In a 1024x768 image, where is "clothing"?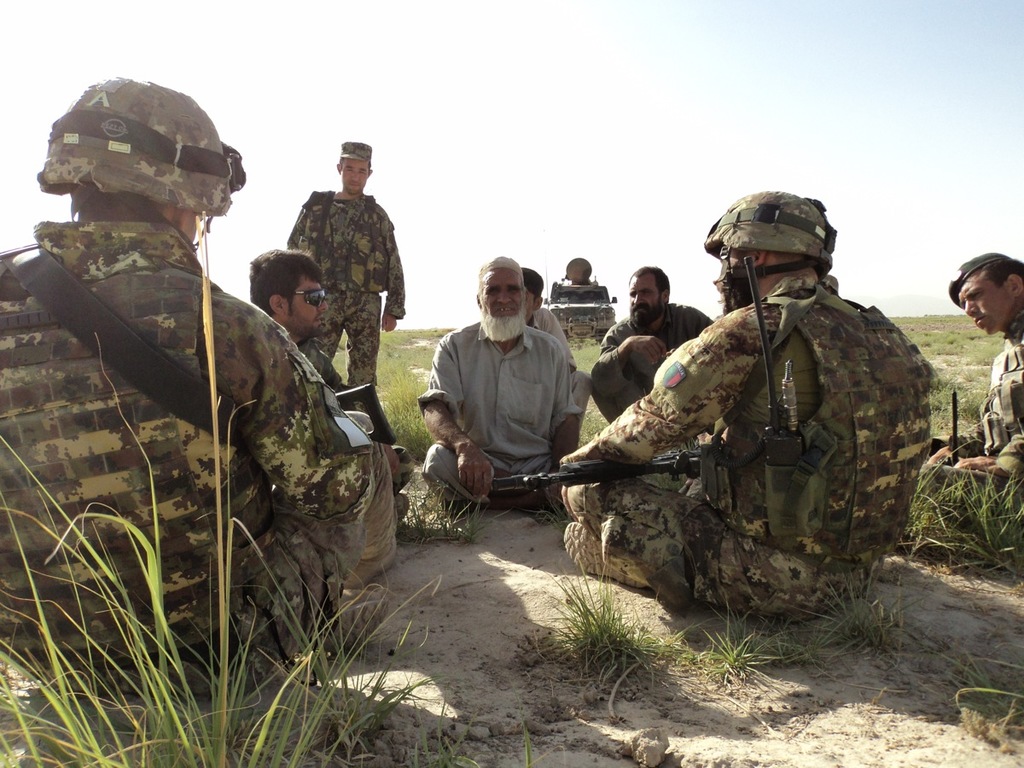
(399,302,603,528).
